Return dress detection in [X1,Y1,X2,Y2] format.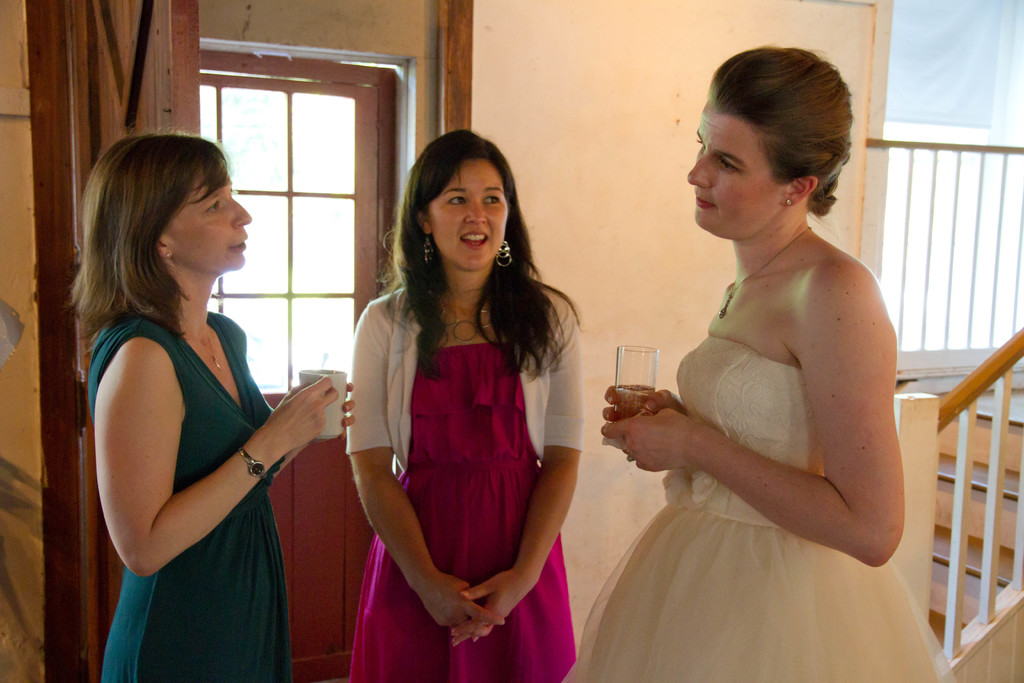
[85,314,294,682].
